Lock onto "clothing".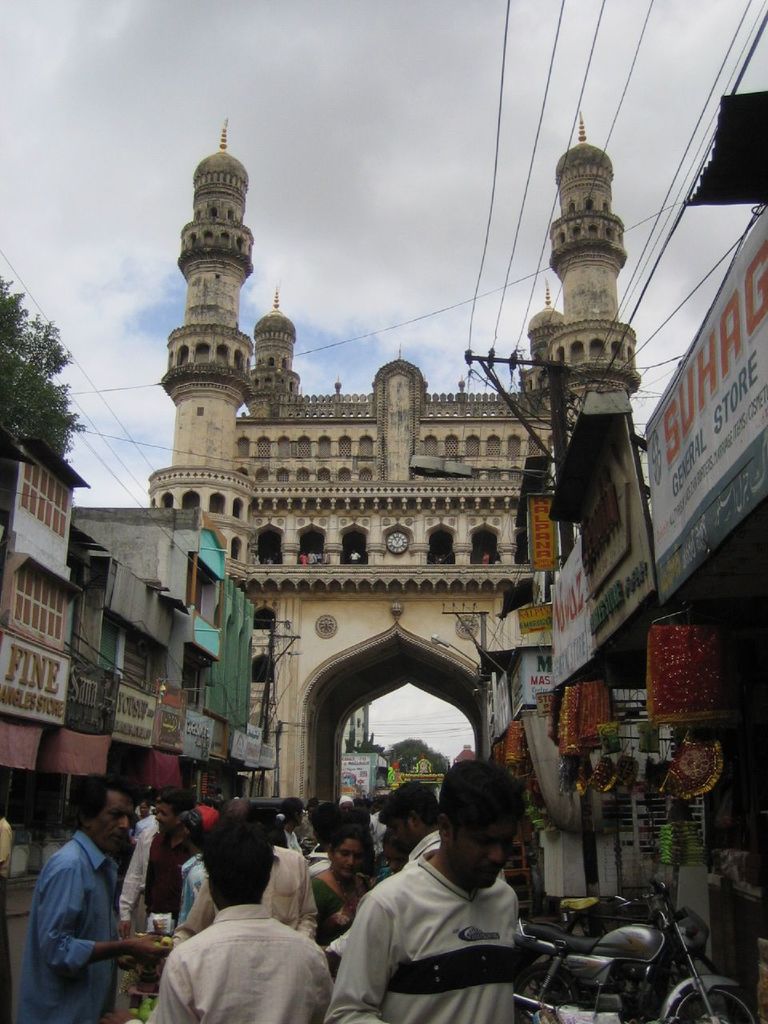
Locked: rect(255, 554, 262, 565).
